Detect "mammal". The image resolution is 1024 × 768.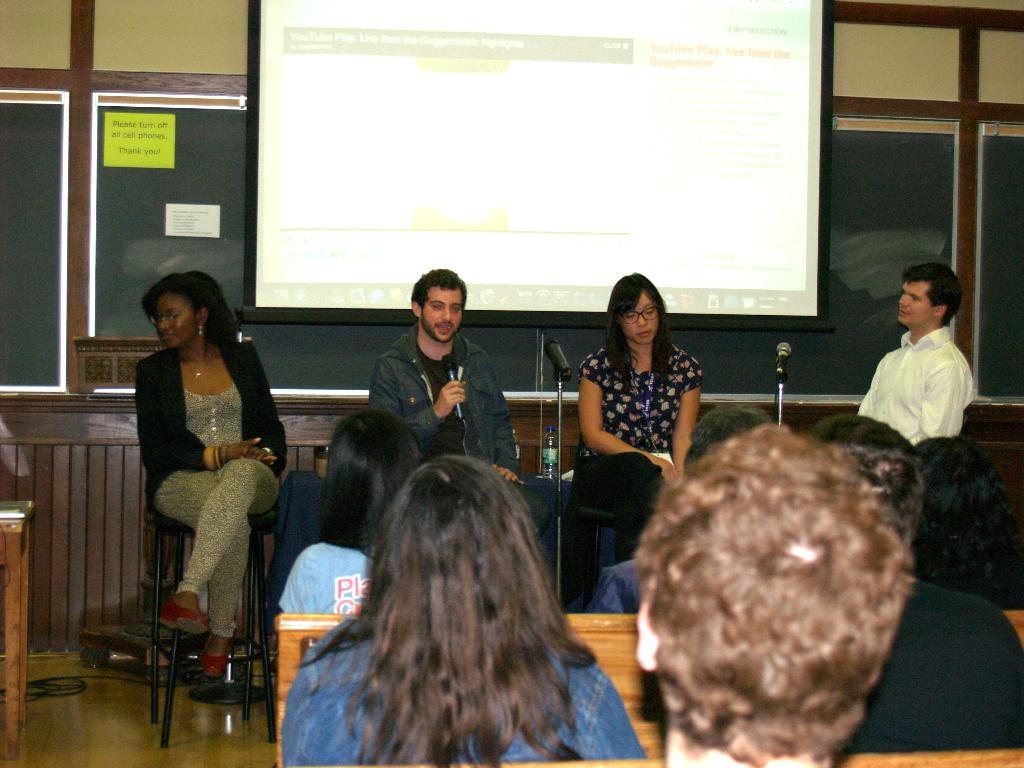
{"left": 577, "top": 274, "right": 707, "bottom": 561}.
